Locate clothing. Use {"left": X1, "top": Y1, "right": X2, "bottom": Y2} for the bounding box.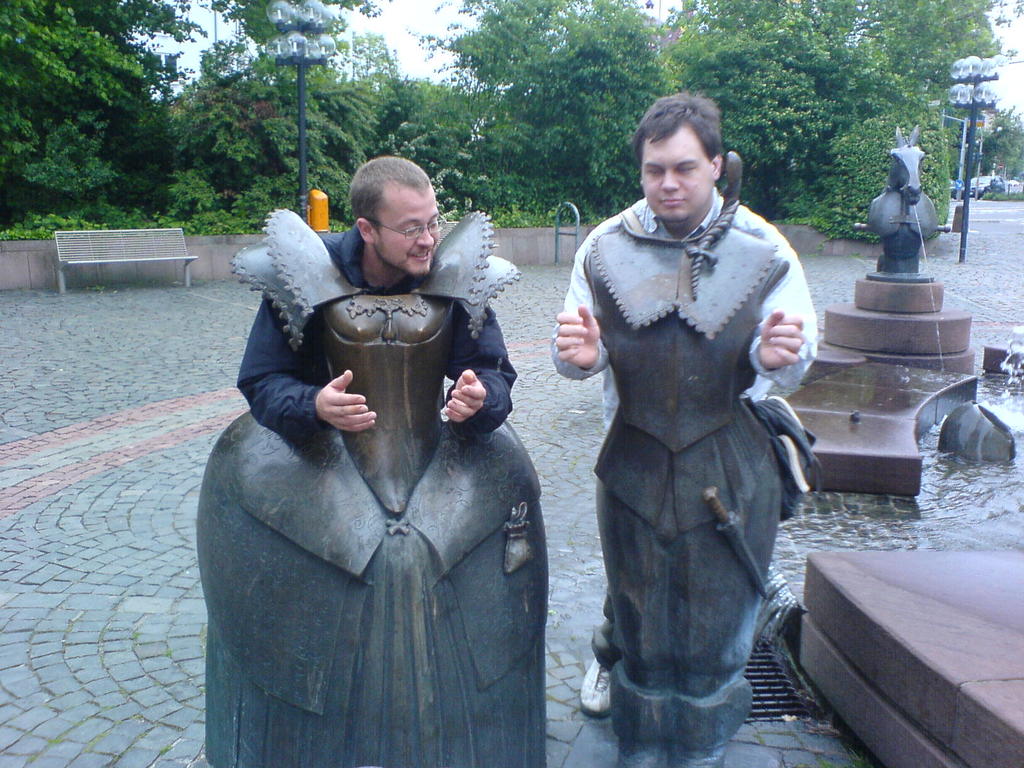
{"left": 237, "top": 225, "right": 514, "bottom": 438}.
